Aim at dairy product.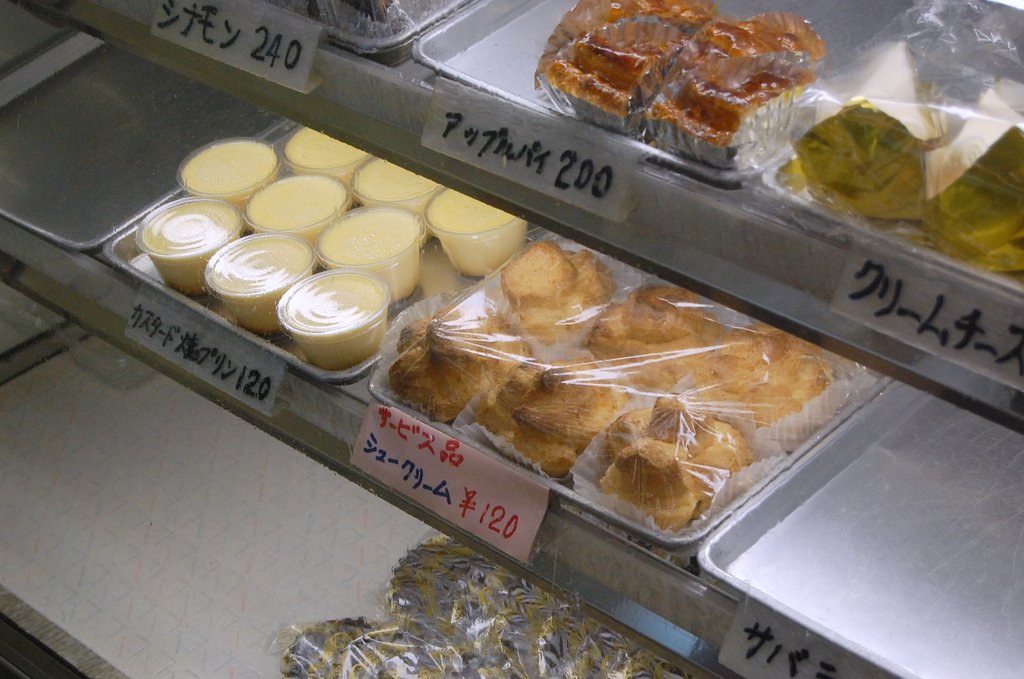
Aimed at <box>249,174,349,265</box>.
